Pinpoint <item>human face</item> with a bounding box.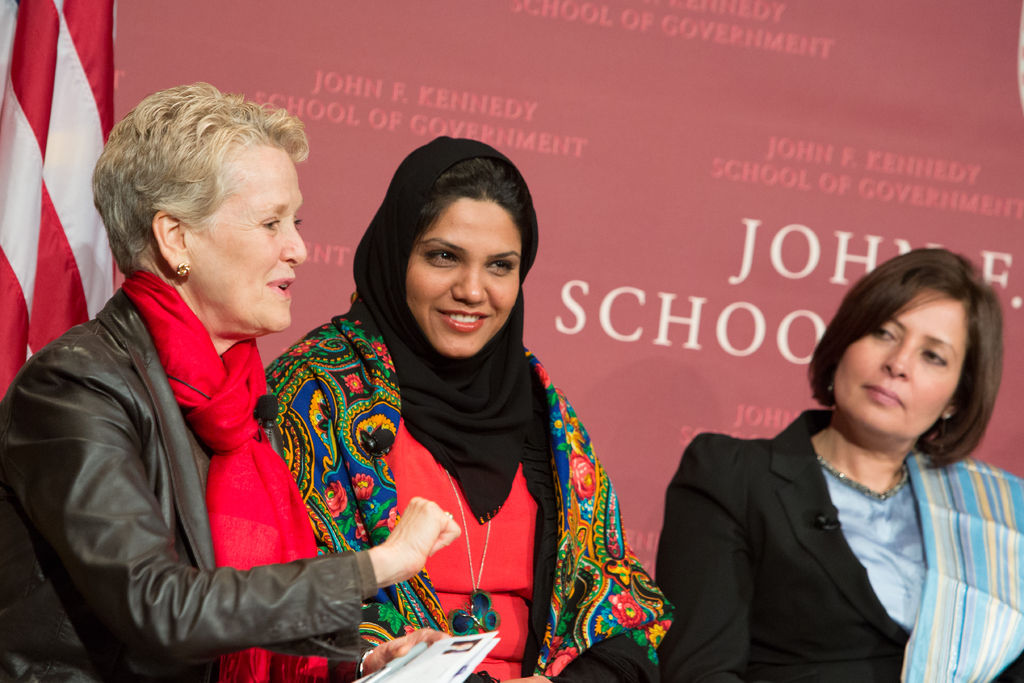
rect(404, 195, 522, 359).
